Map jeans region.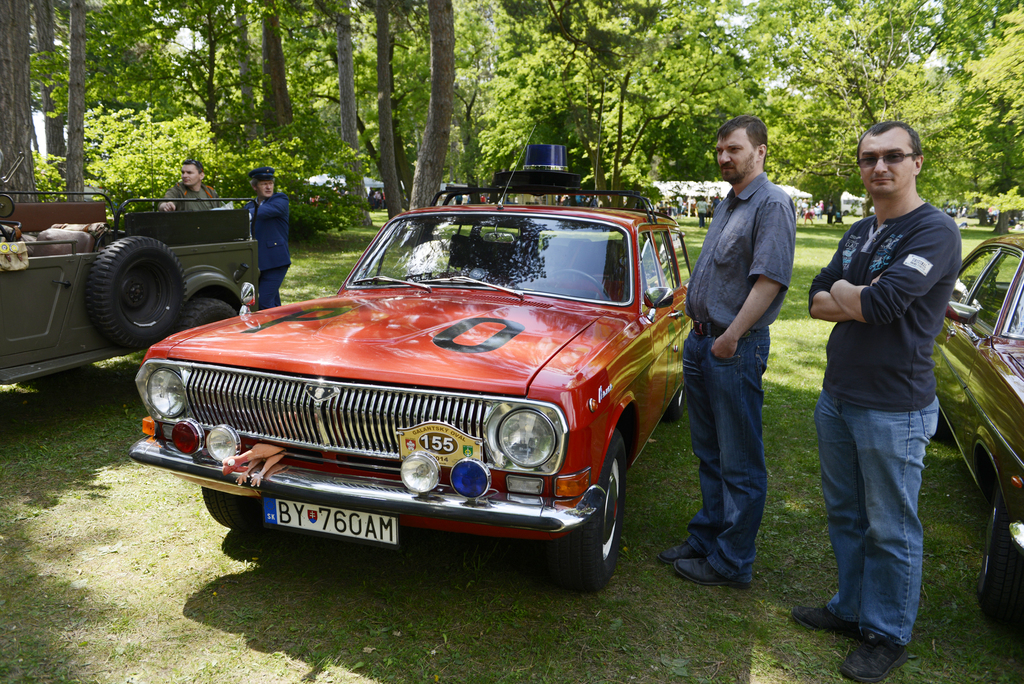
Mapped to (689, 322, 770, 584).
